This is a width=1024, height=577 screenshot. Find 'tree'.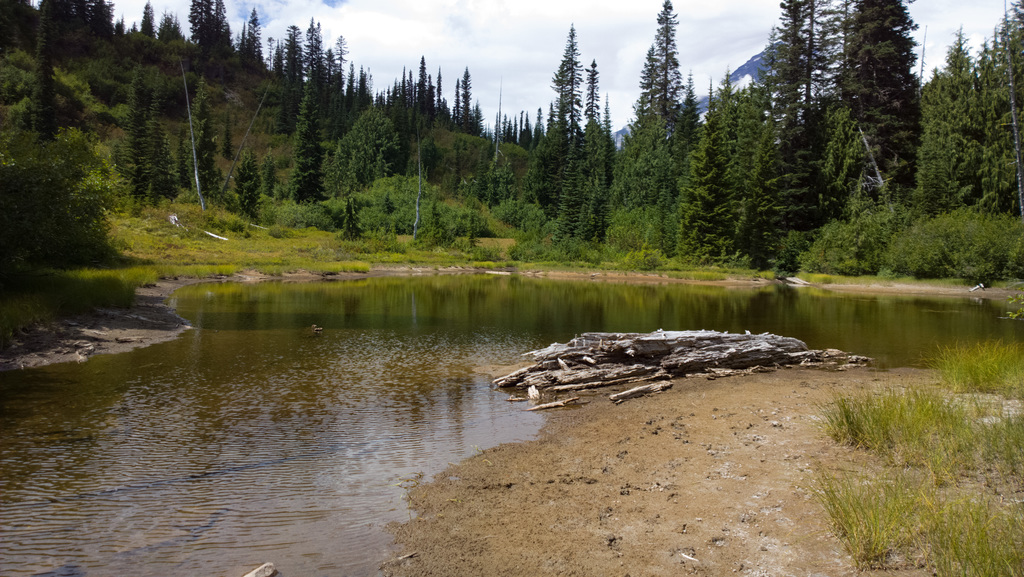
Bounding box: 407, 58, 431, 115.
